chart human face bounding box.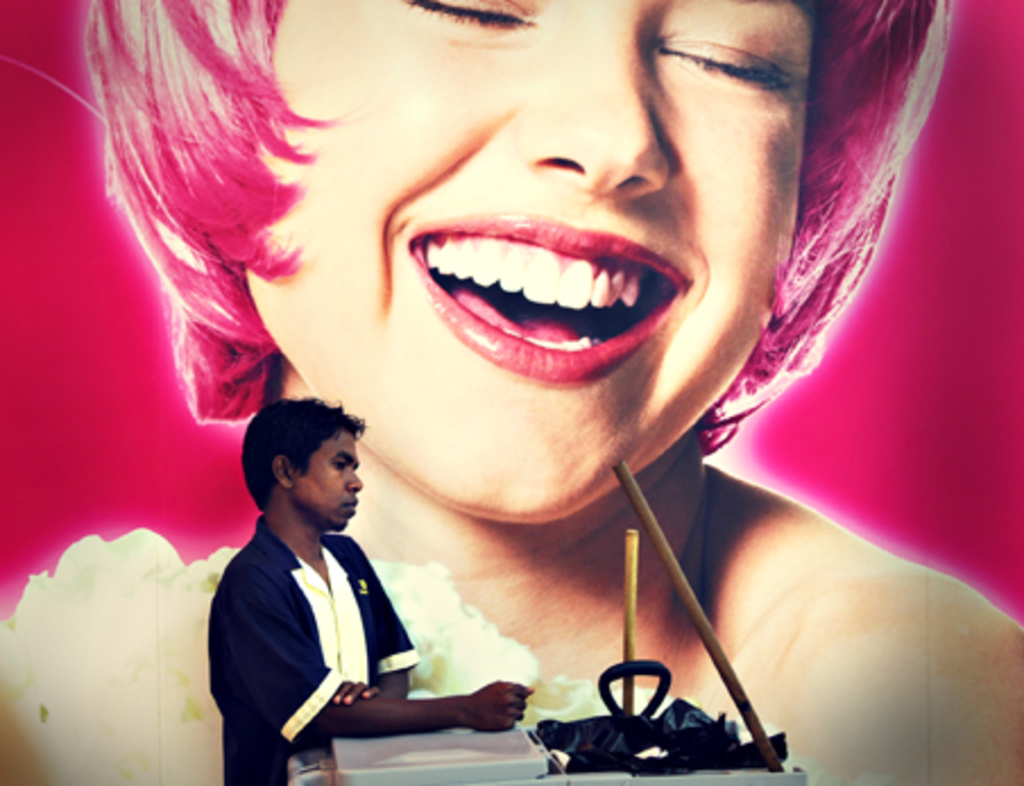
Charted: box=[292, 428, 362, 528].
